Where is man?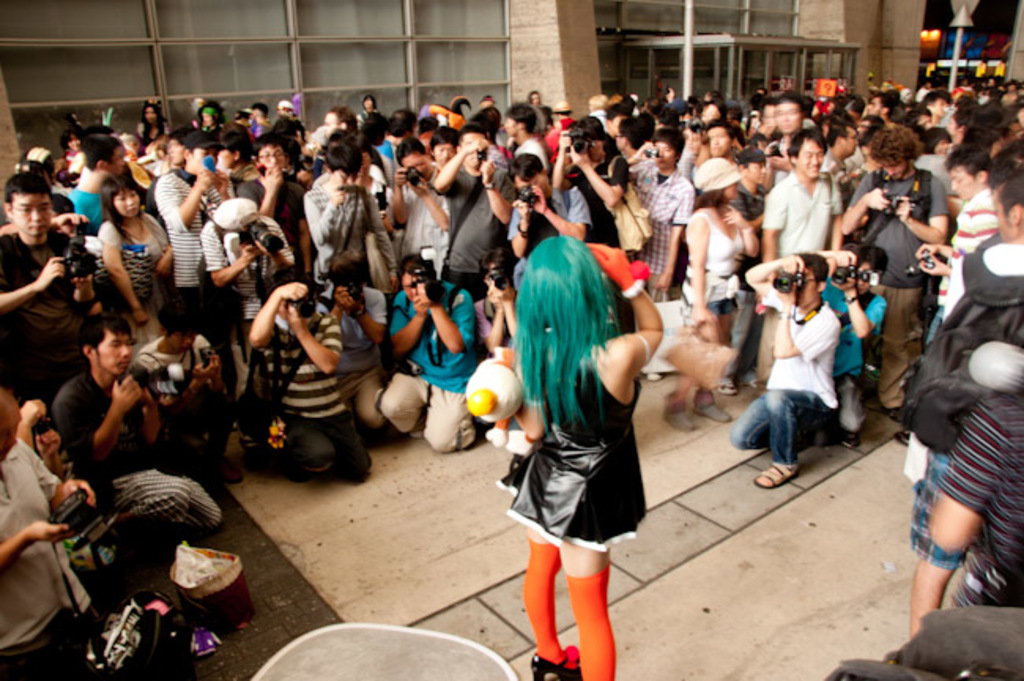
748 128 844 383.
